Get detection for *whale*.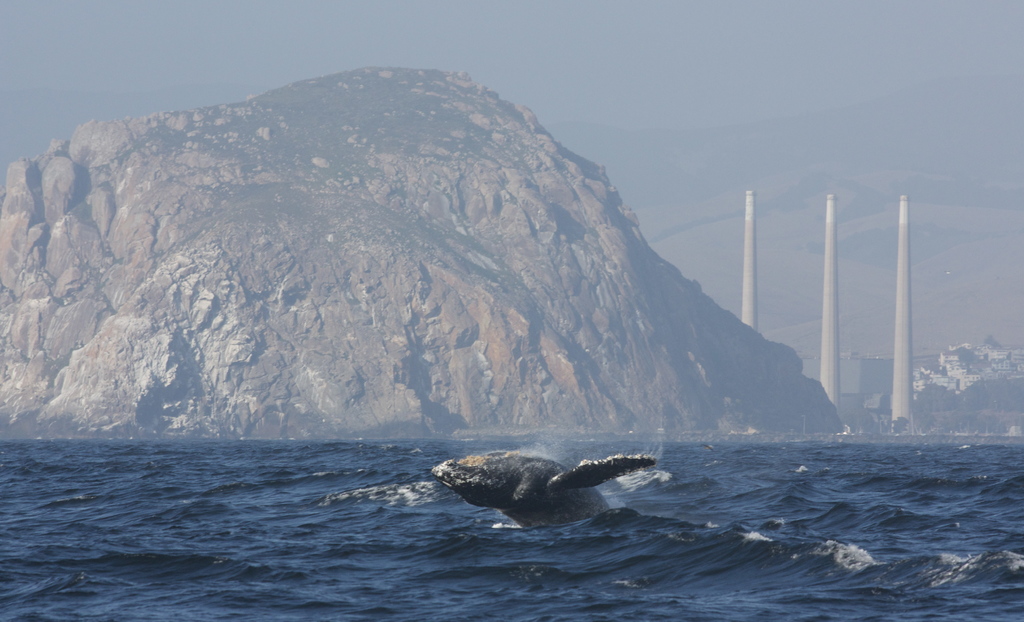
Detection: 436:446:657:529.
